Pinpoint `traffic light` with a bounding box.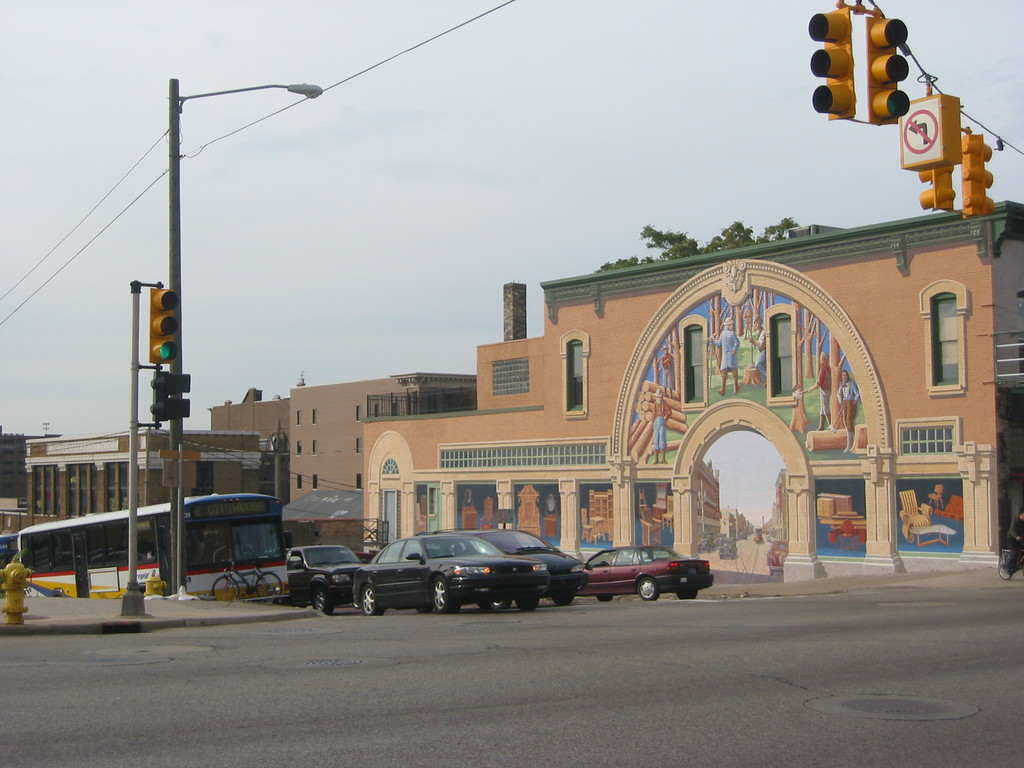
detection(962, 134, 996, 220).
